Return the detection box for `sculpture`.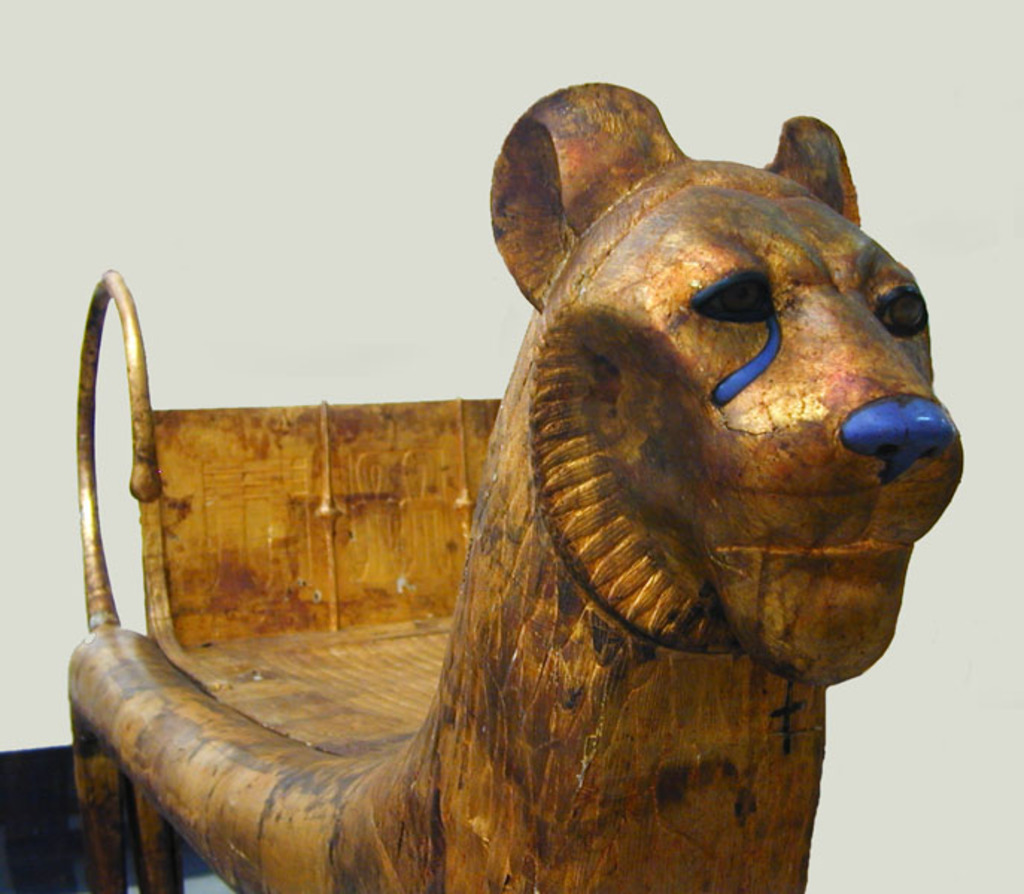
BBox(57, 83, 961, 893).
